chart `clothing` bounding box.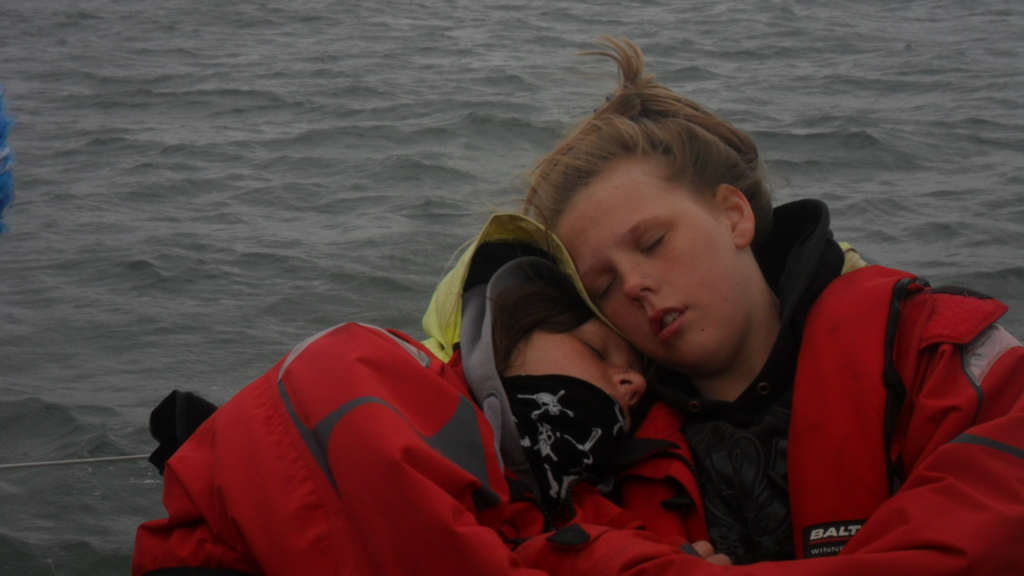
Charted: bbox=(522, 202, 1023, 575).
